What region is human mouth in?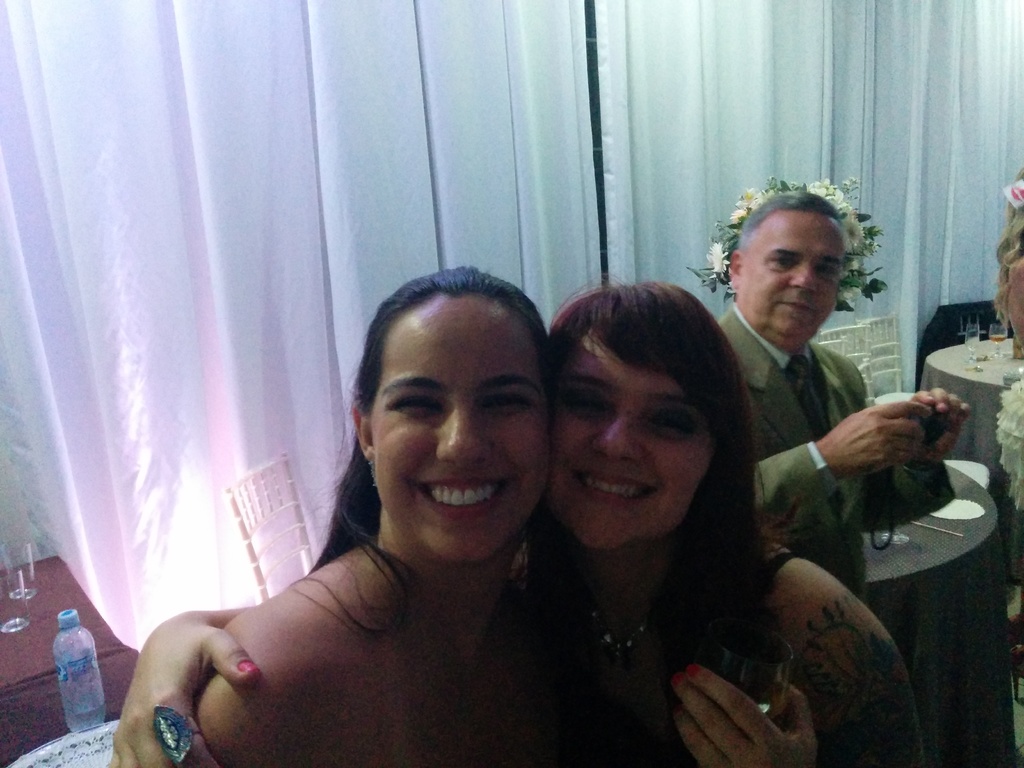
crop(779, 301, 813, 316).
